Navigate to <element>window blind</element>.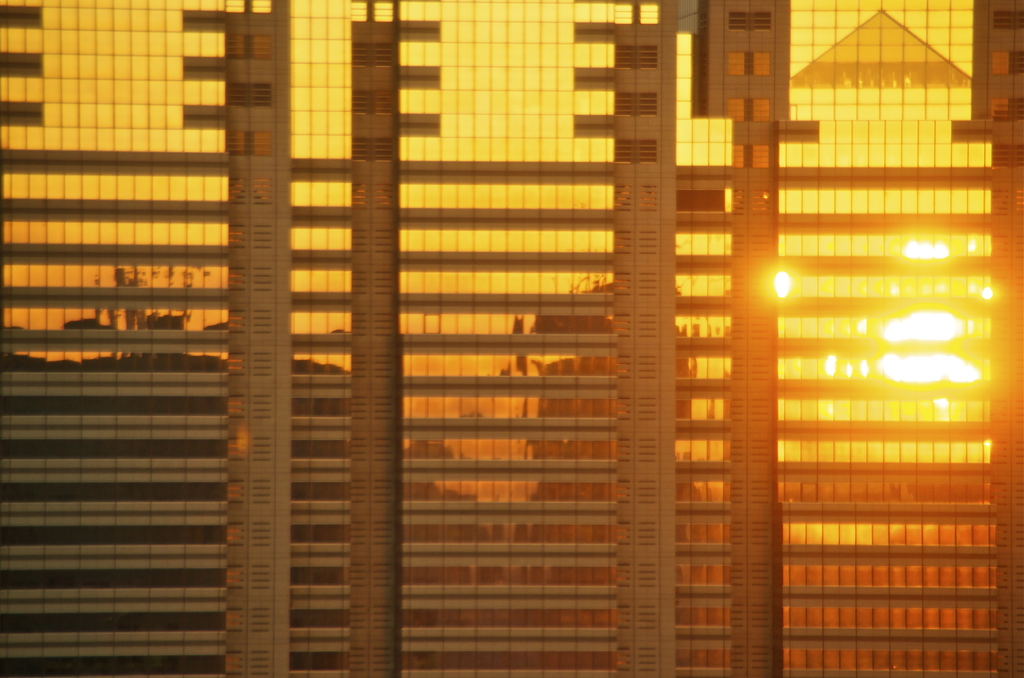
Navigation target: [0,0,1023,677].
